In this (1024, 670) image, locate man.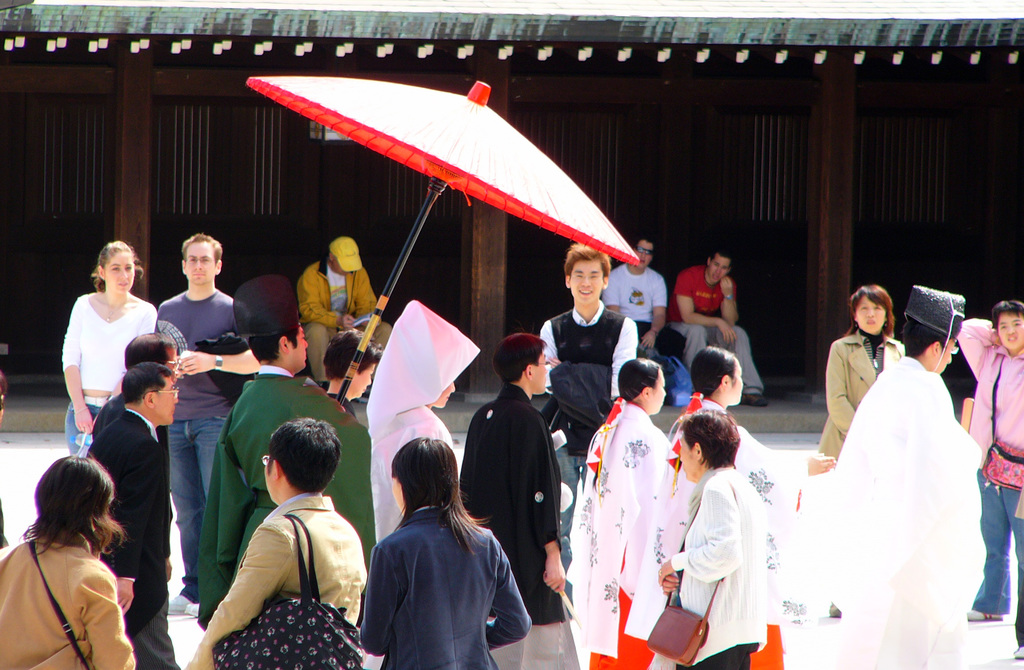
Bounding box: 299, 236, 388, 394.
